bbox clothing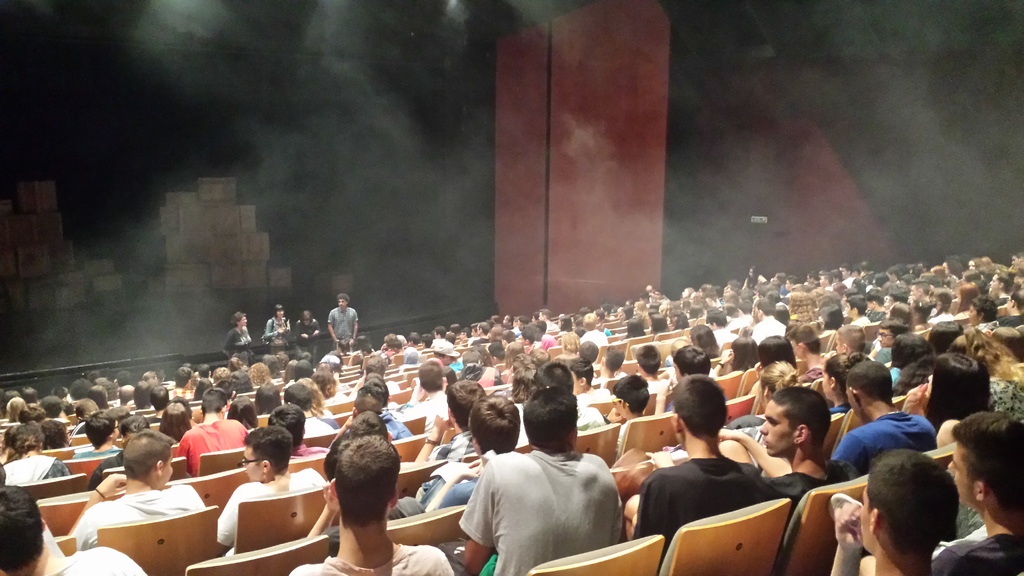
pyautogui.locateOnScreen(328, 310, 354, 344)
